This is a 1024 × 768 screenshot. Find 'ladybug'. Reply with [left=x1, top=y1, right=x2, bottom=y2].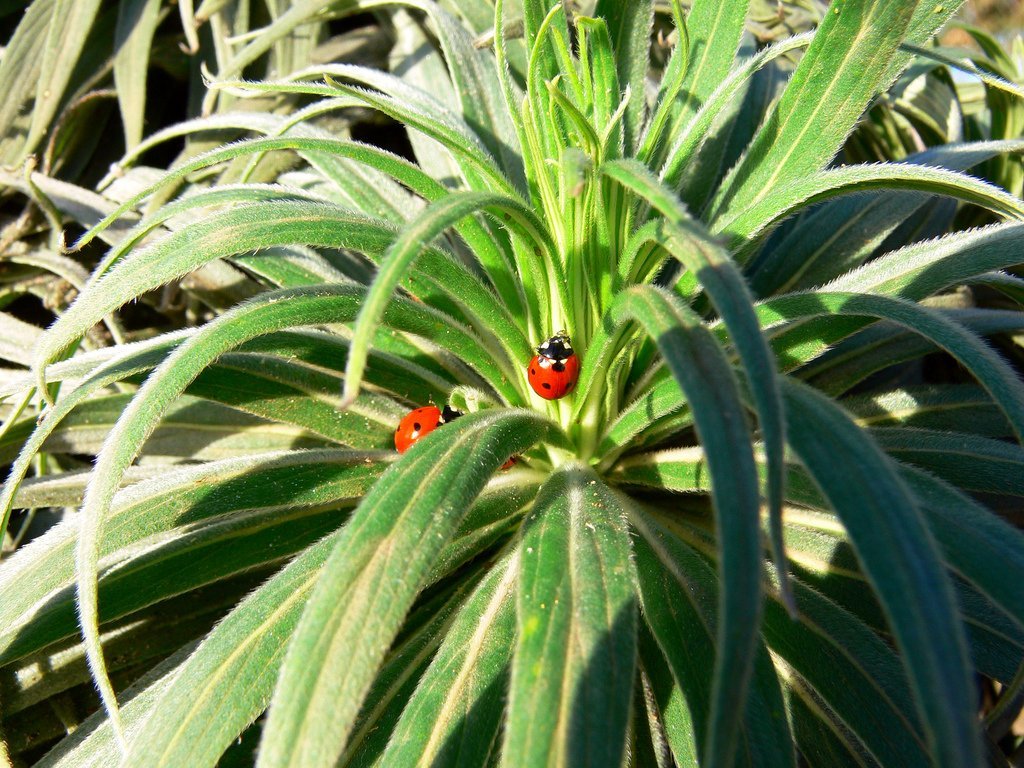
[left=392, top=398, right=445, bottom=454].
